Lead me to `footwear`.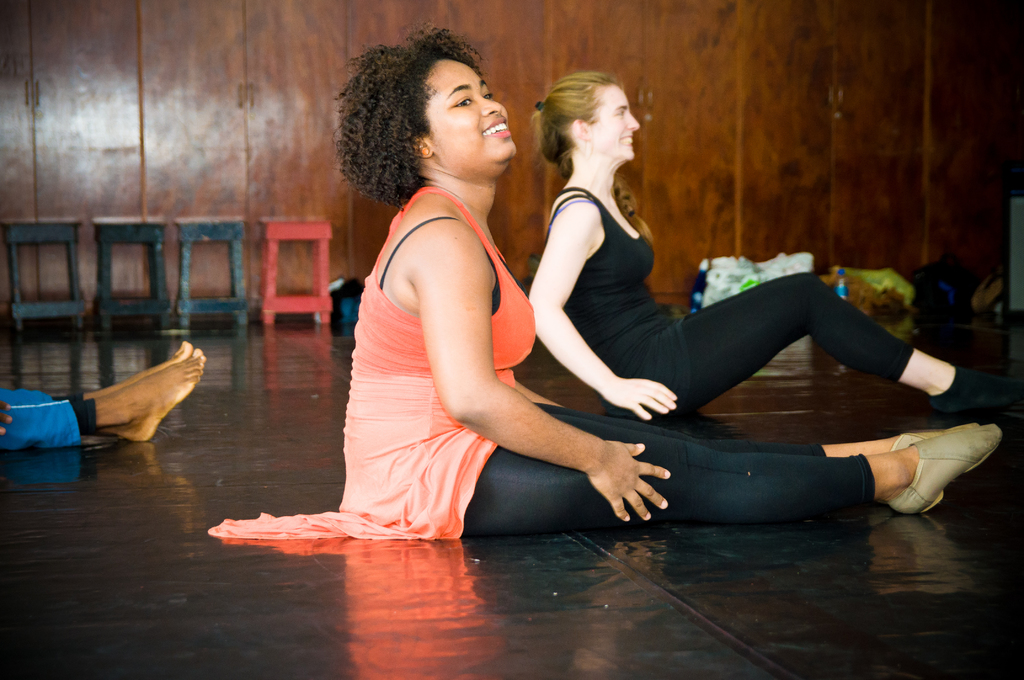
Lead to pyautogui.locateOnScreen(832, 421, 1000, 517).
